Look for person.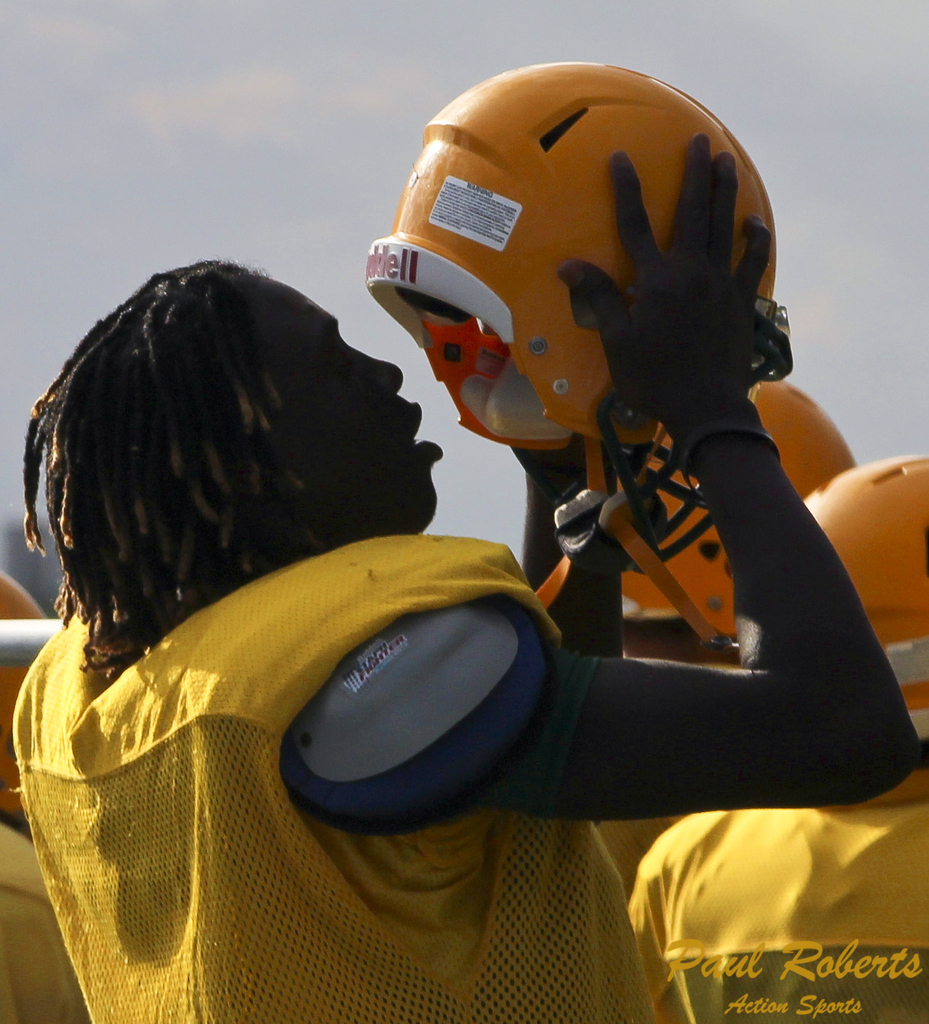
Found: {"left": 0, "top": 296, "right": 656, "bottom": 1005}.
